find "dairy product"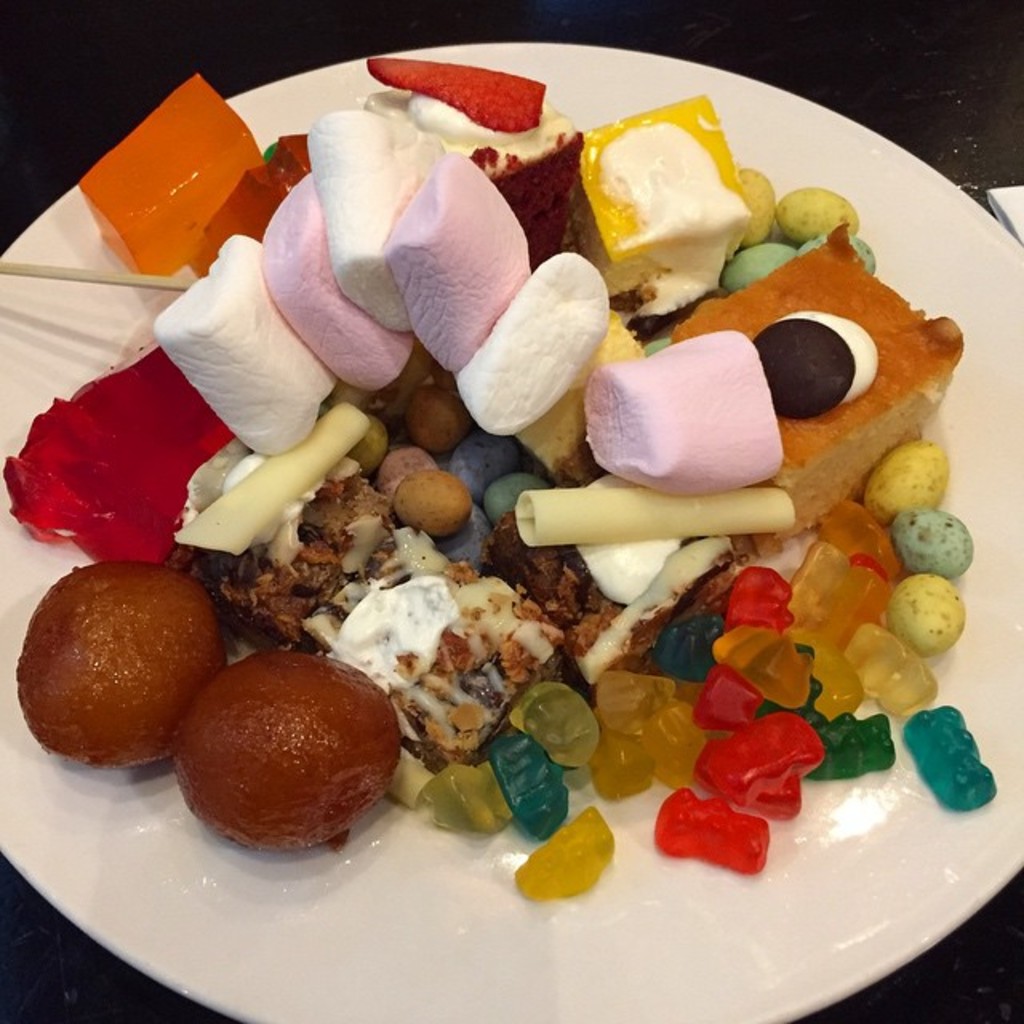
left=264, top=187, right=408, bottom=384
